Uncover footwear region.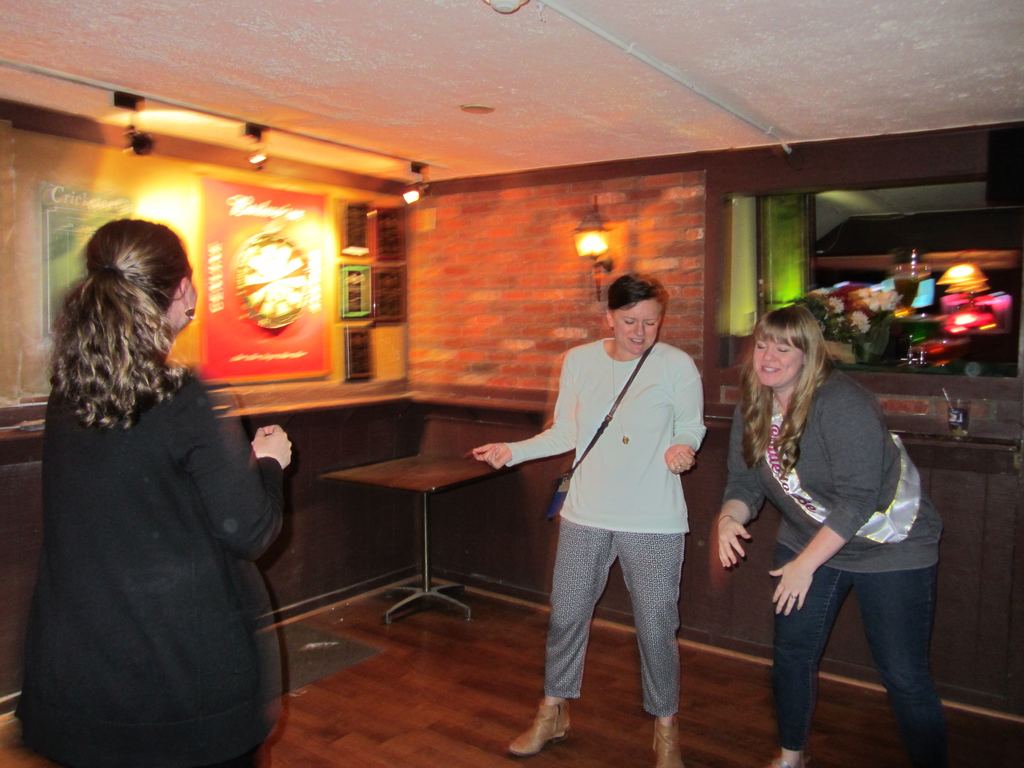
Uncovered: [650,715,691,767].
